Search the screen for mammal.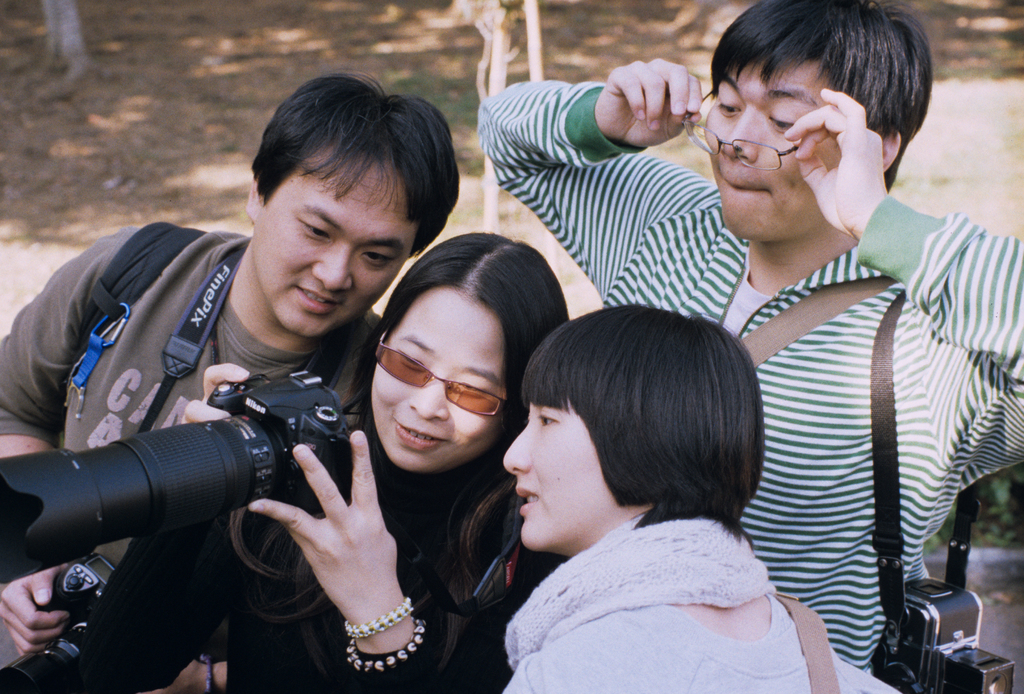
Found at BBox(497, 294, 904, 693).
